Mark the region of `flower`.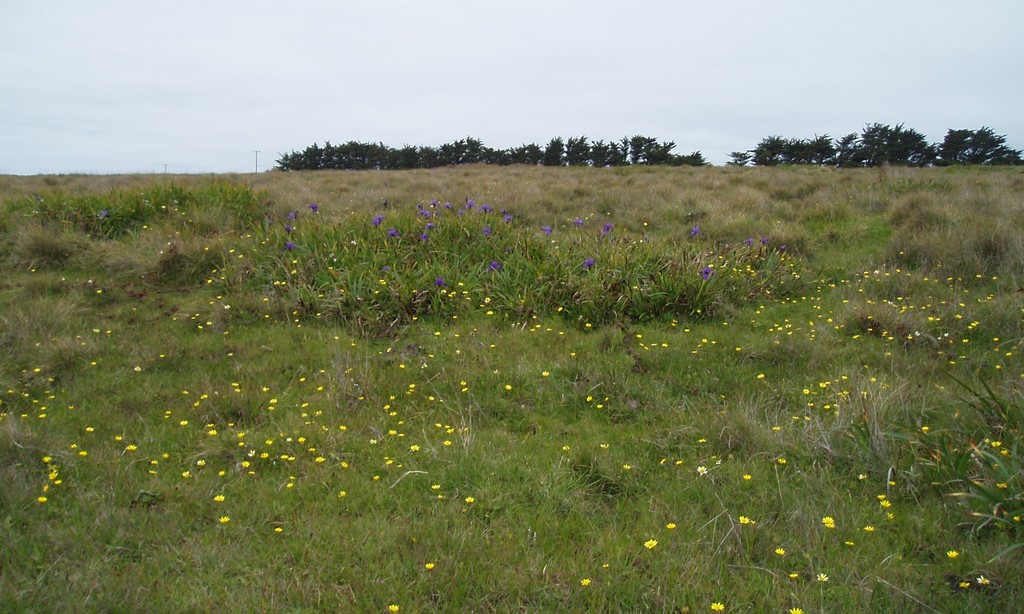
Region: {"left": 824, "top": 521, "right": 835, "bottom": 526}.
